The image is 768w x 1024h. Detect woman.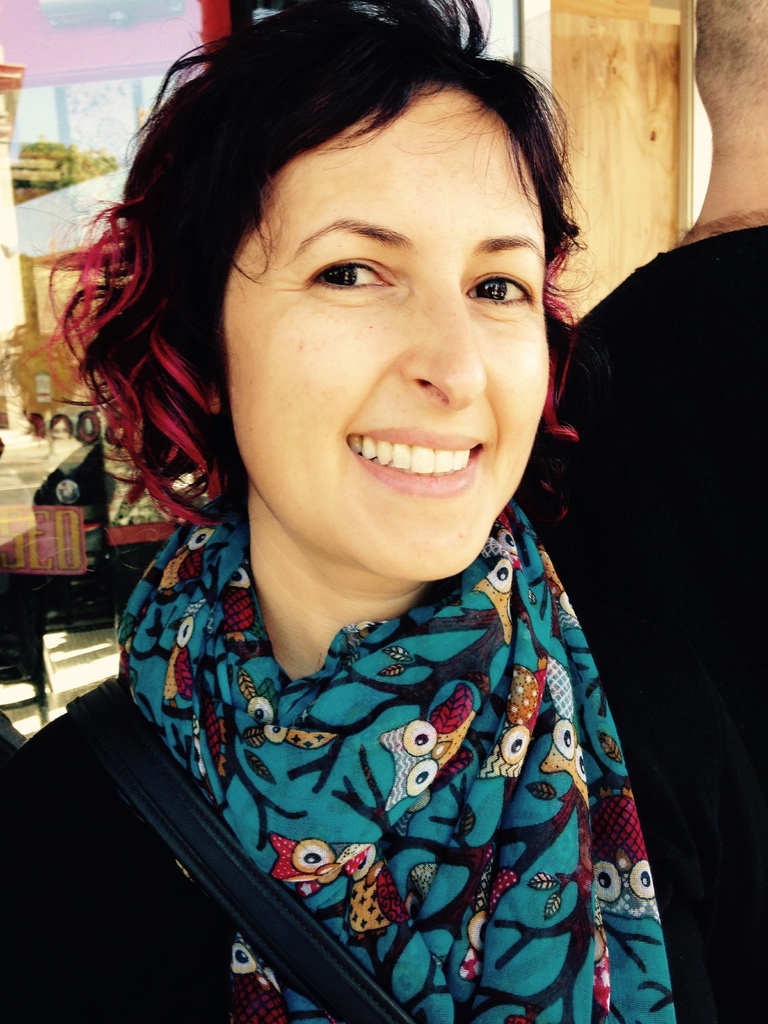
Detection: 0:0:767:1023.
